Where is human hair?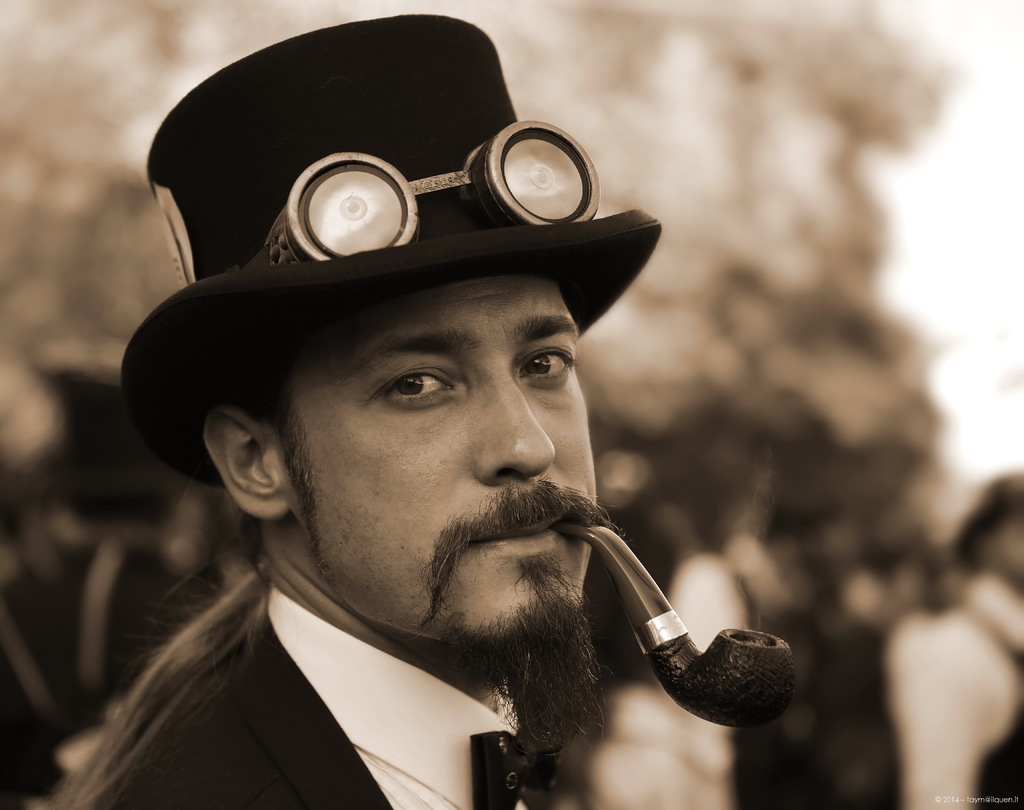
box(187, 320, 322, 551).
